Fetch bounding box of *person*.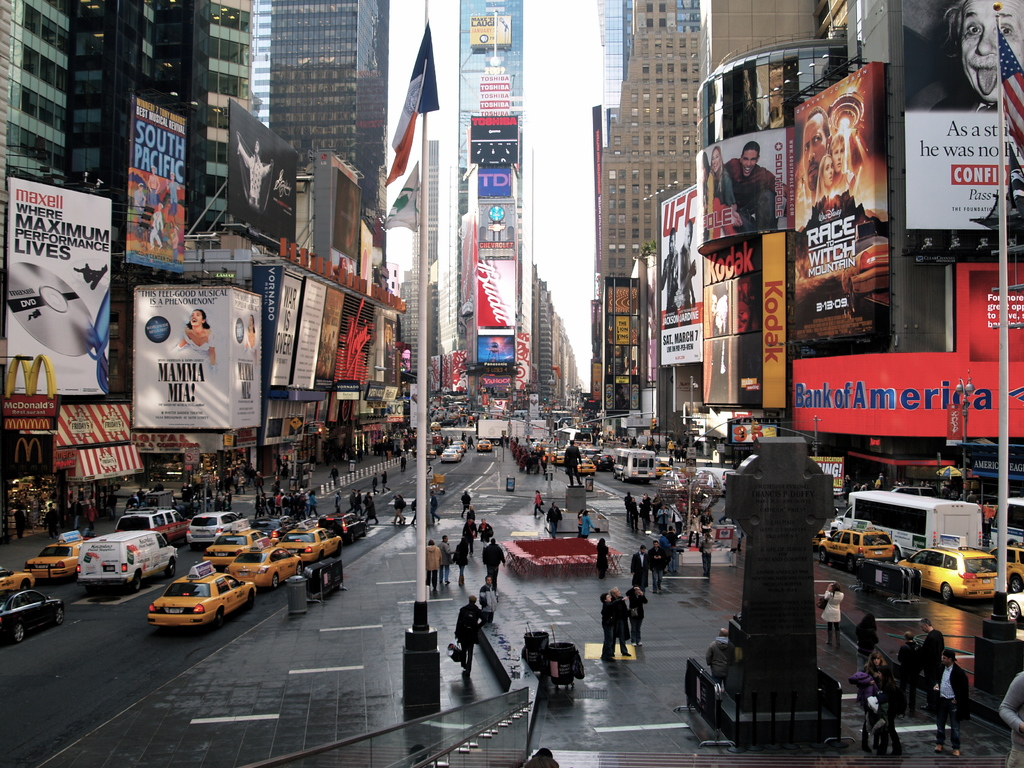
Bbox: select_region(700, 535, 712, 576).
